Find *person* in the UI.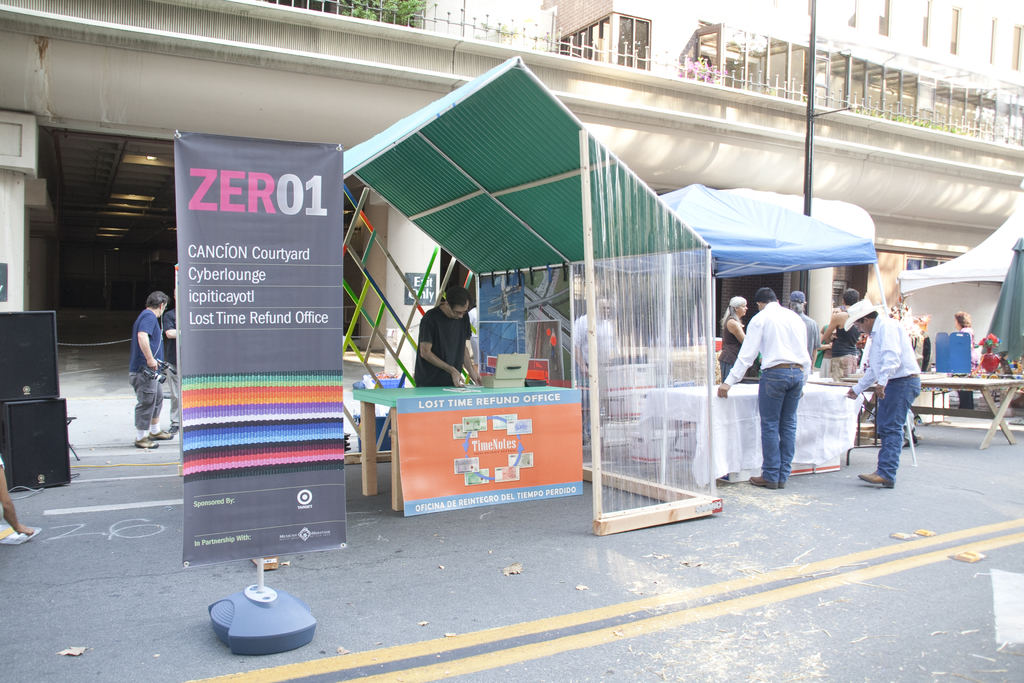
UI element at rect(719, 290, 751, 378).
